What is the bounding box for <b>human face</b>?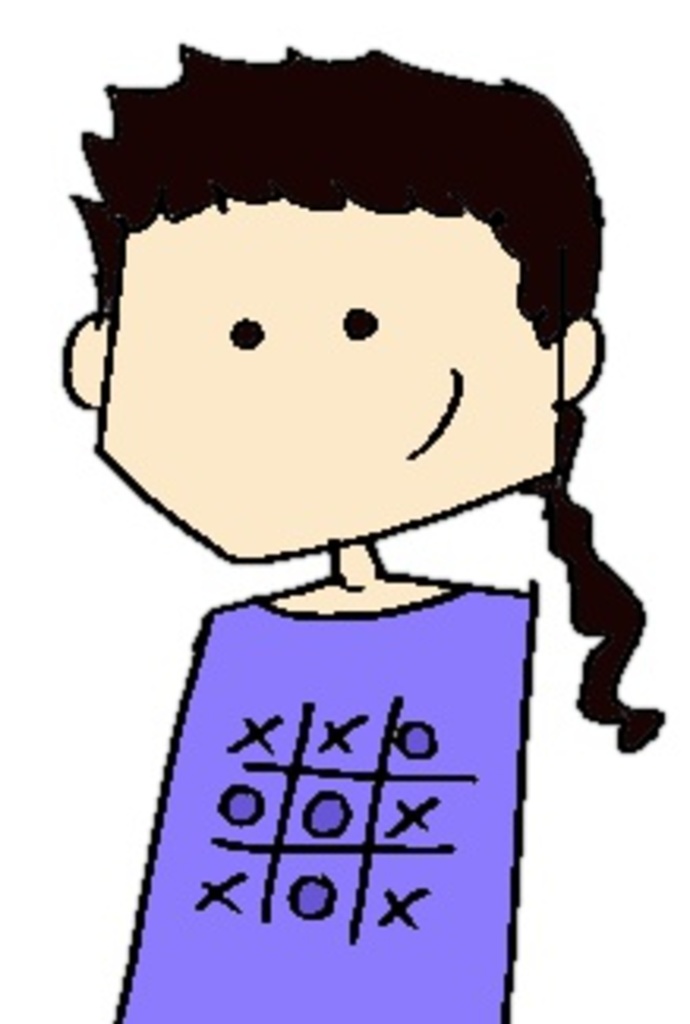
Rect(104, 202, 558, 561).
